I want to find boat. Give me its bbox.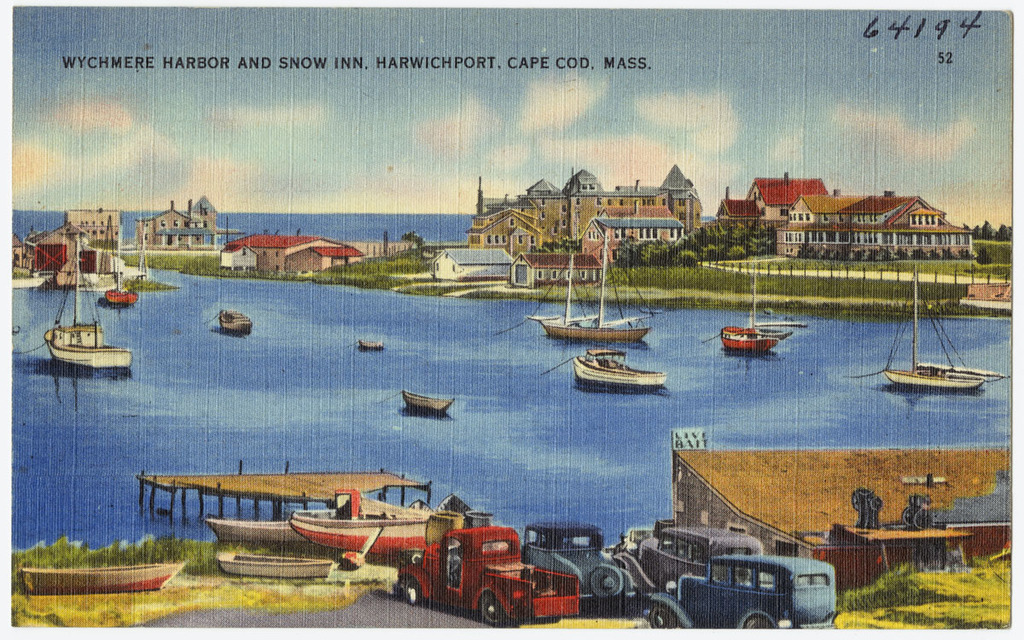
(left=300, top=500, right=472, bottom=561).
